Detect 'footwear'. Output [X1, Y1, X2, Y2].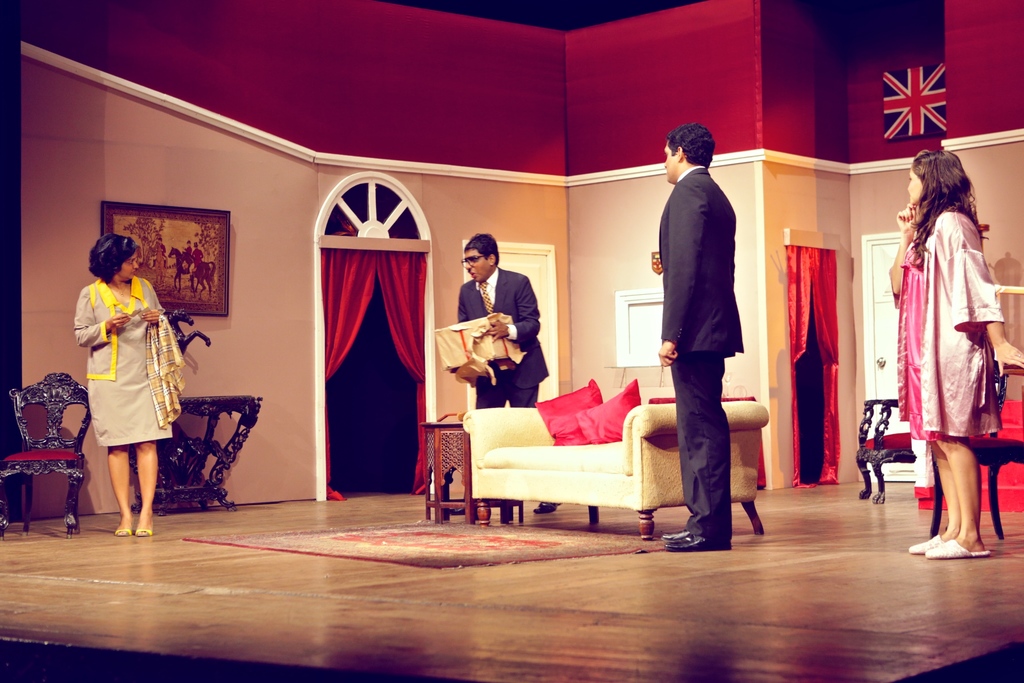
[656, 525, 691, 539].
